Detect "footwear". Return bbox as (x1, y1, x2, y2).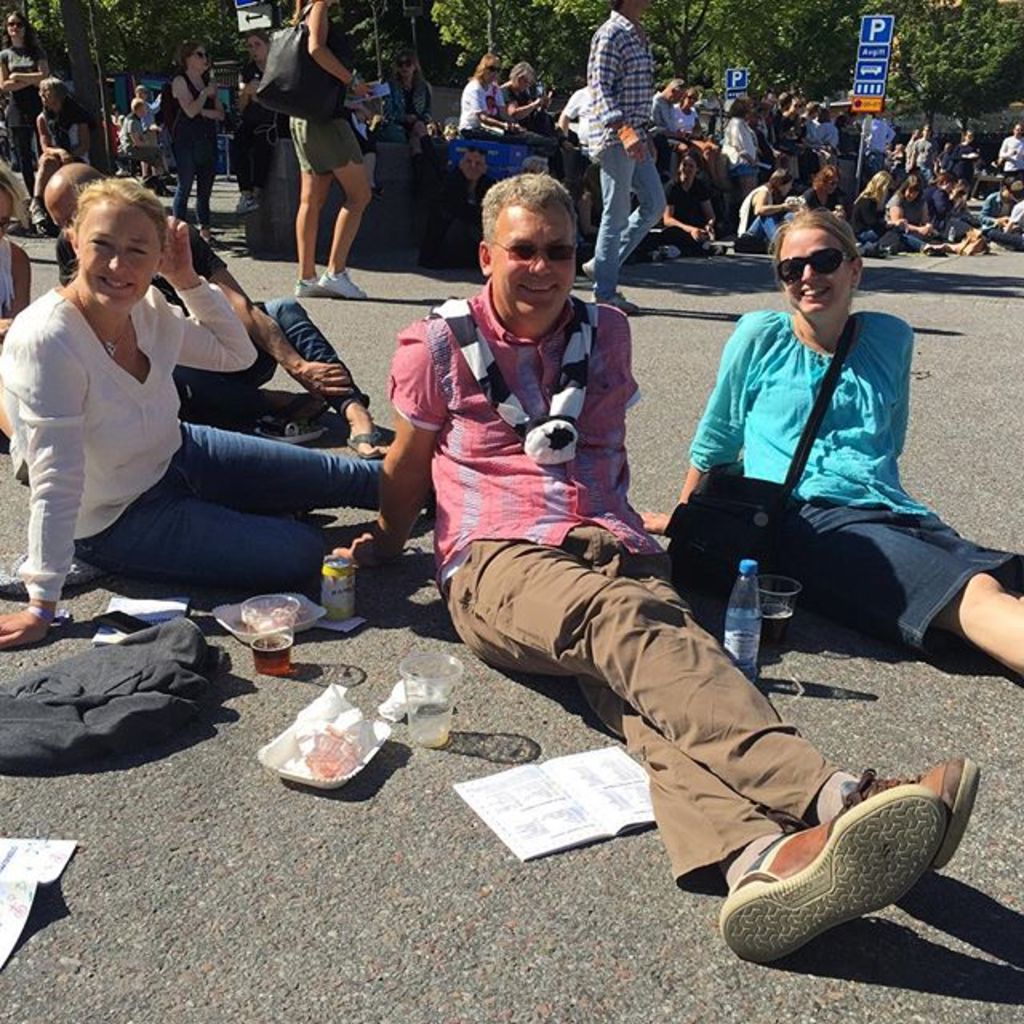
(318, 264, 366, 299).
